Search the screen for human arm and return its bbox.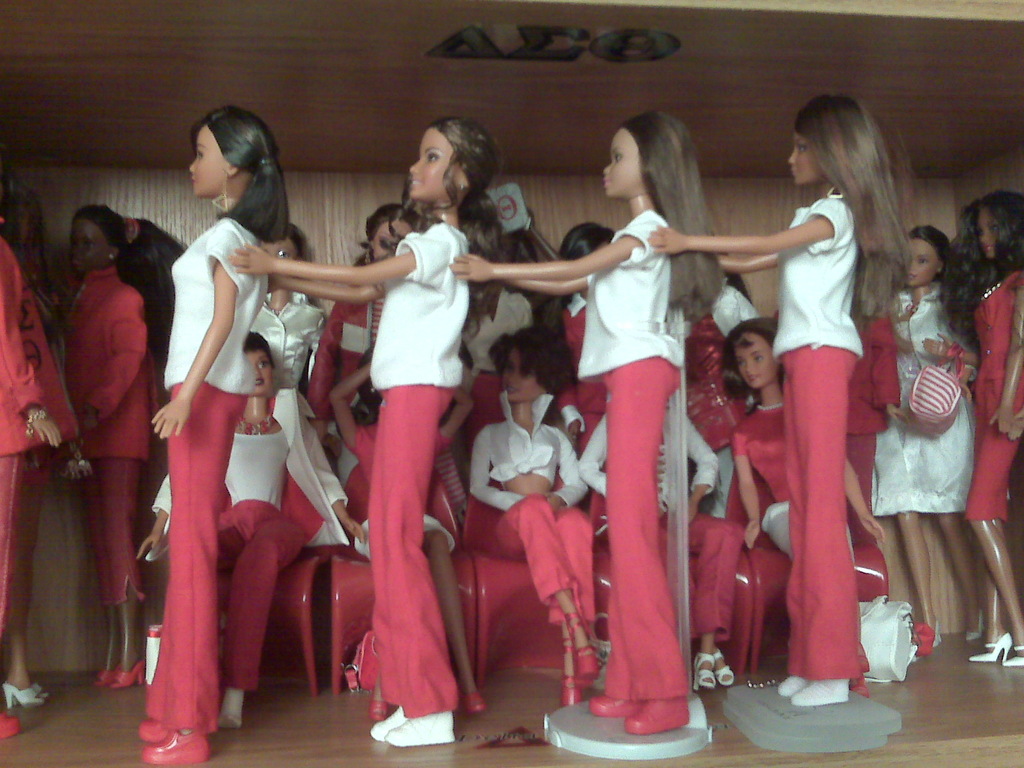
Found: <region>292, 395, 367, 549</region>.
